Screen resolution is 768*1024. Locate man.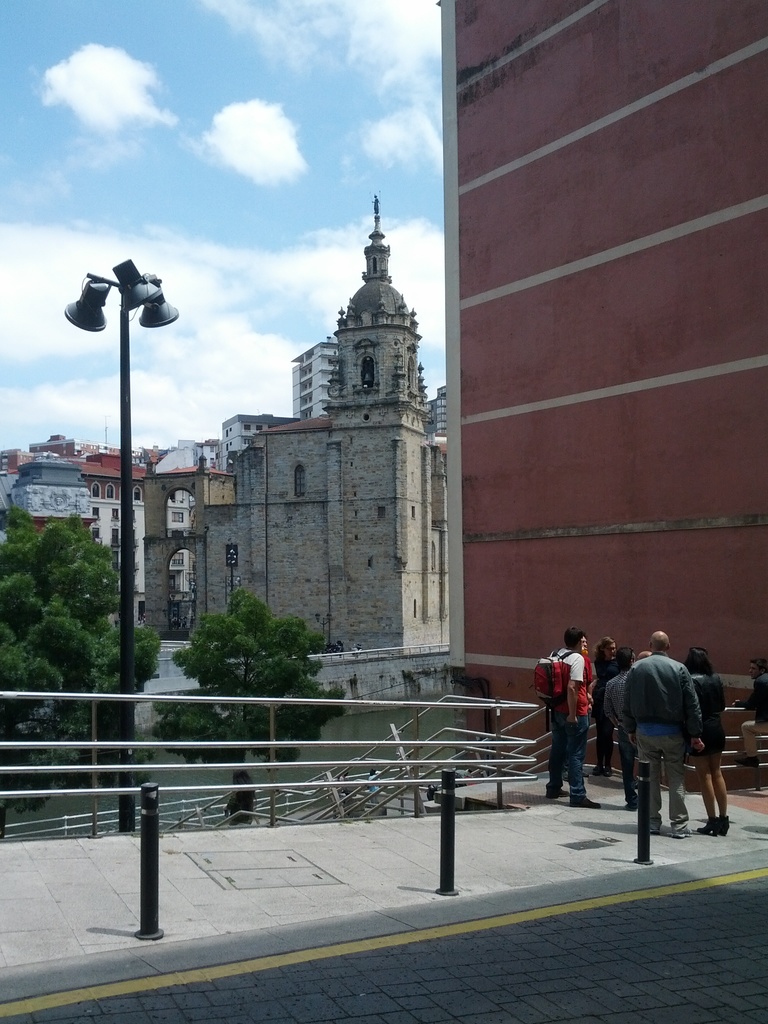
box(534, 630, 604, 812).
